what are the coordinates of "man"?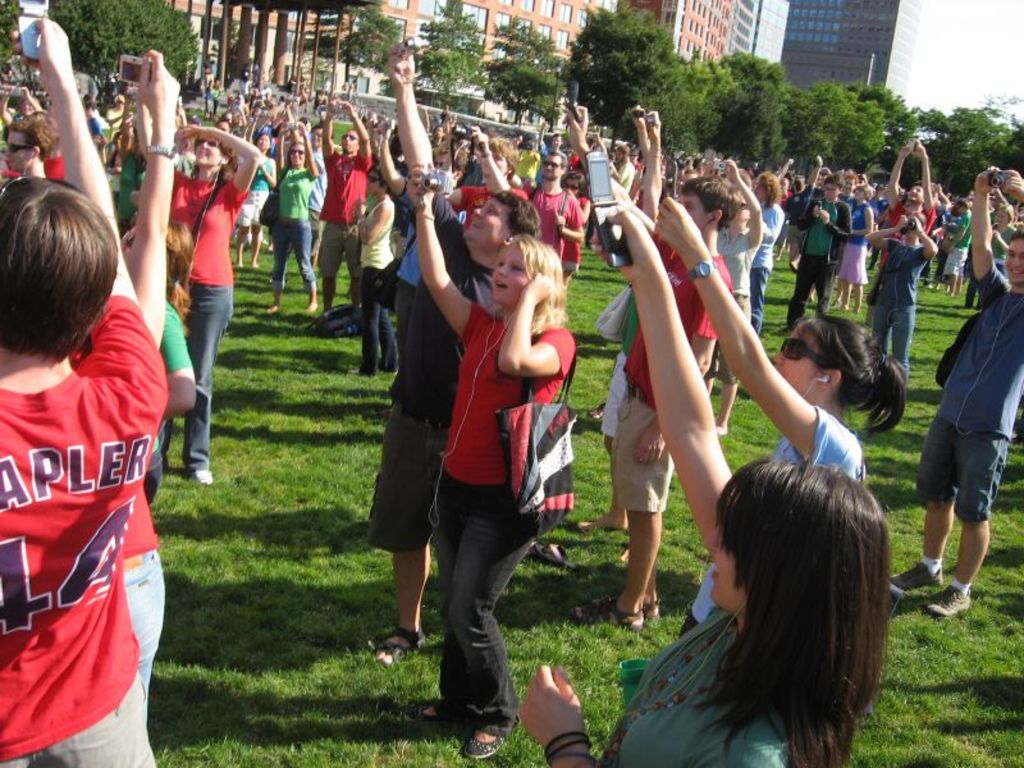
[left=524, top=148, right=588, bottom=294].
